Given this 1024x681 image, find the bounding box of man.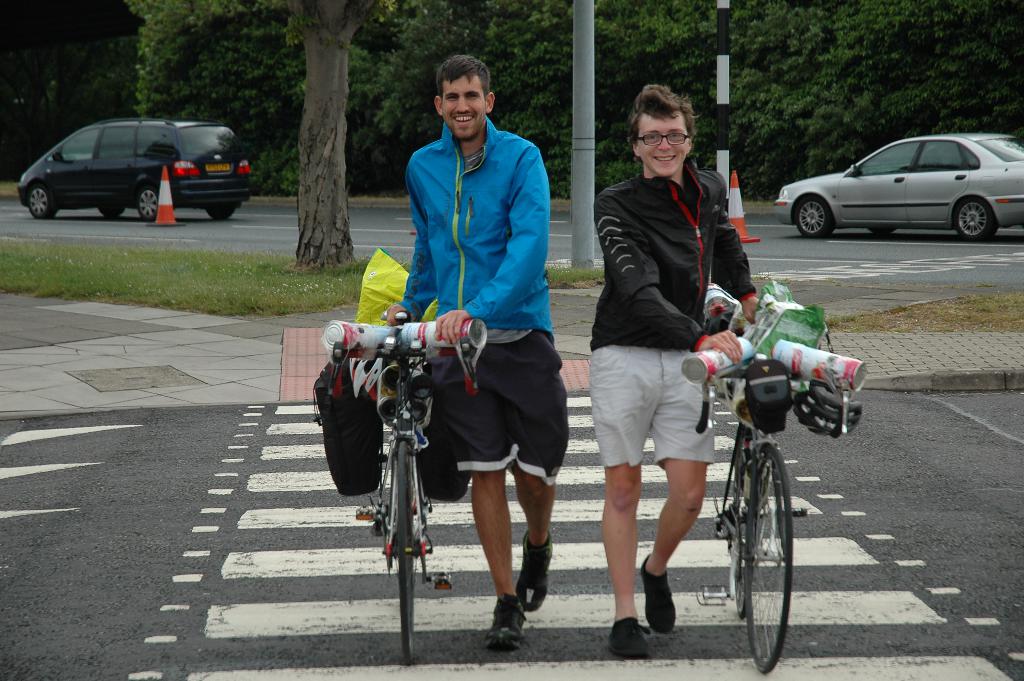
[x1=586, y1=84, x2=764, y2=657].
